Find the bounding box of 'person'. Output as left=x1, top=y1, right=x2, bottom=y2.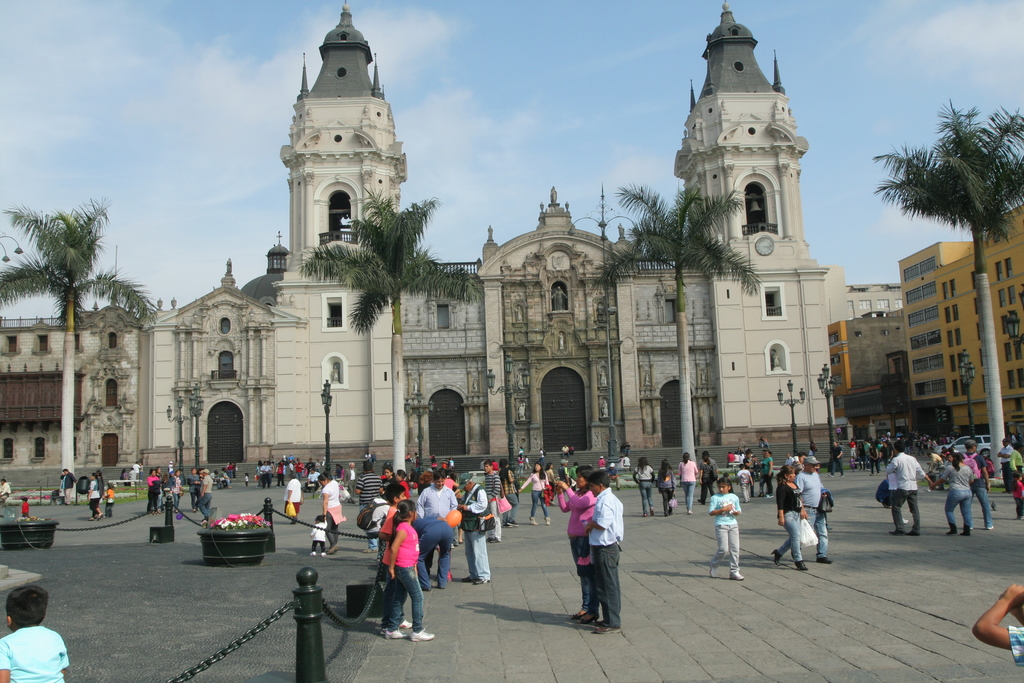
left=0, top=479, right=16, bottom=514.
